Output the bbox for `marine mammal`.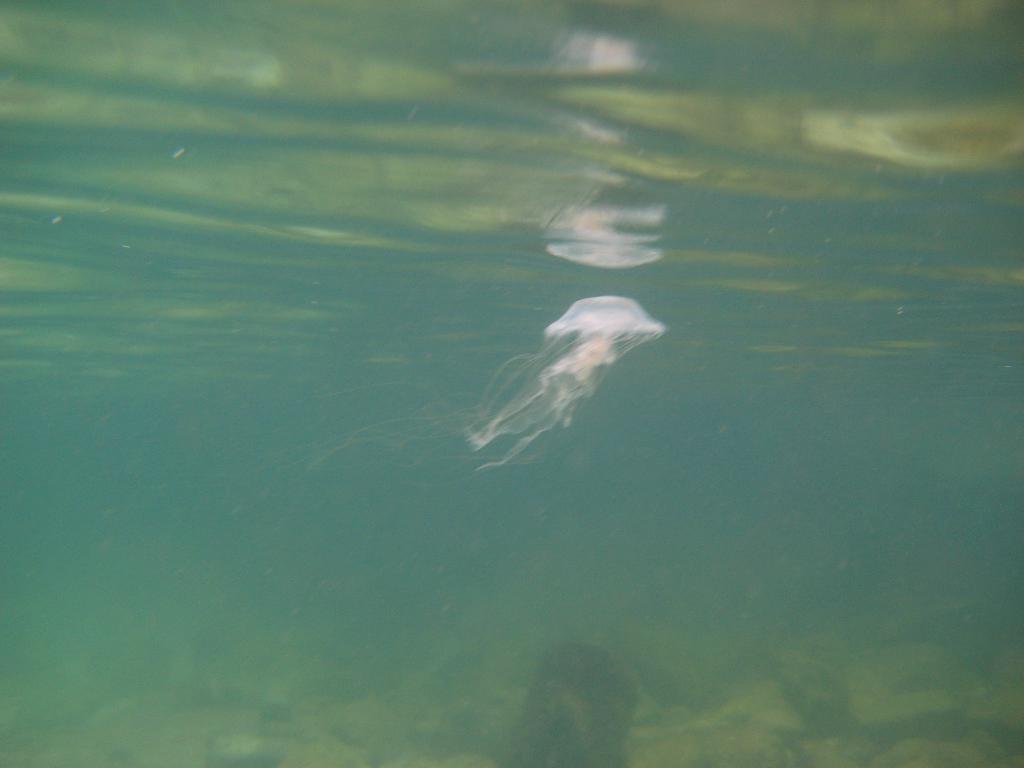
bbox=[524, 274, 698, 490].
